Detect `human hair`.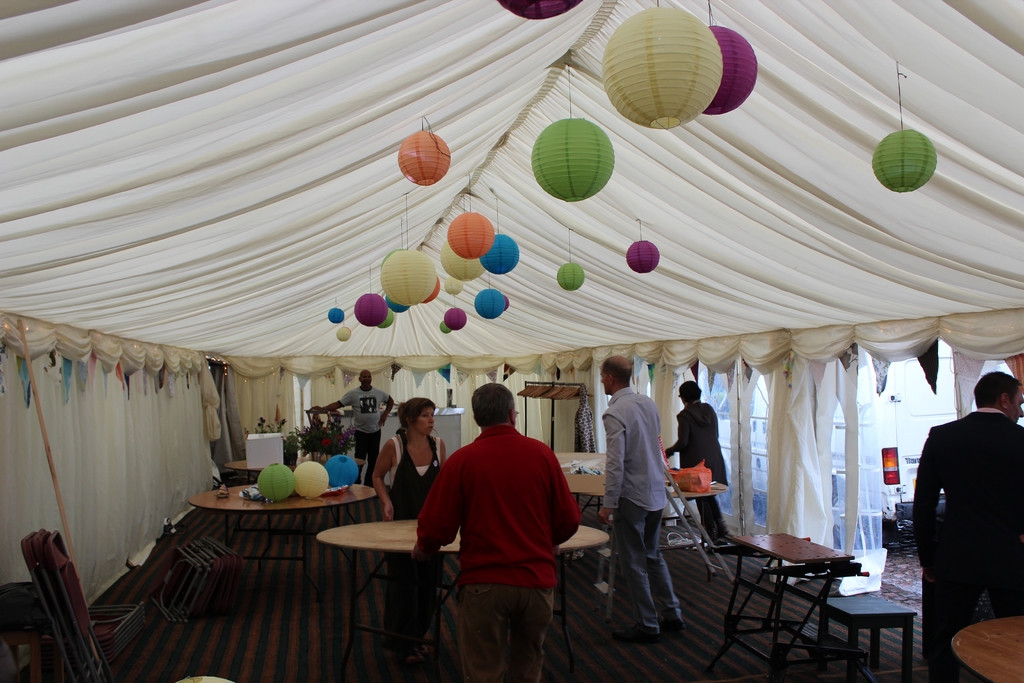
Detected at left=973, top=372, right=1022, bottom=408.
